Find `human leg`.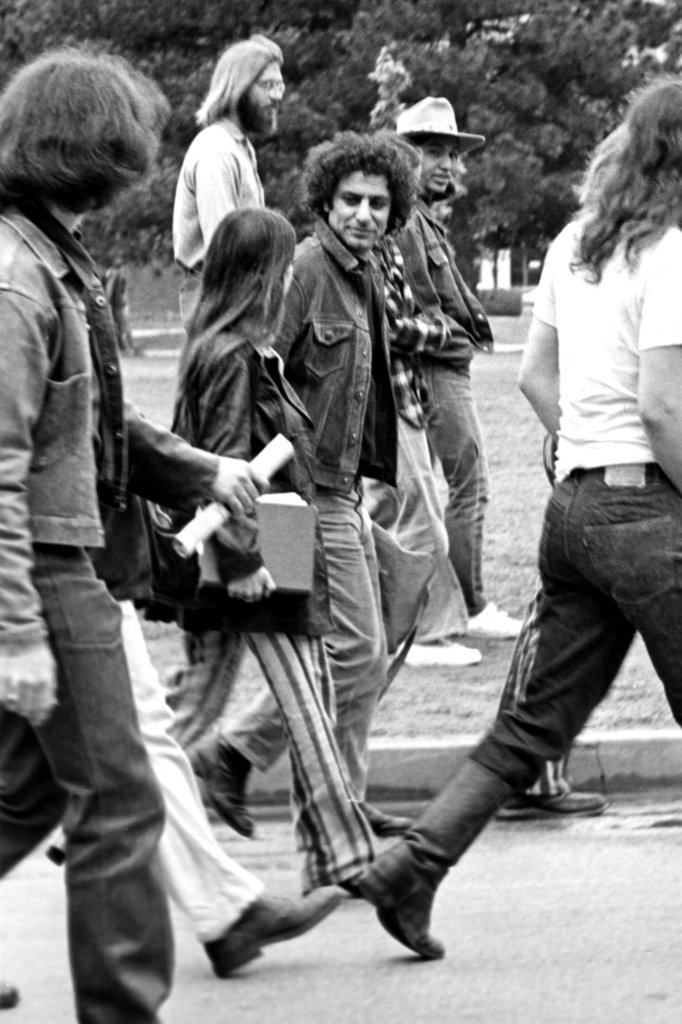
[left=619, top=502, right=681, bottom=712].
